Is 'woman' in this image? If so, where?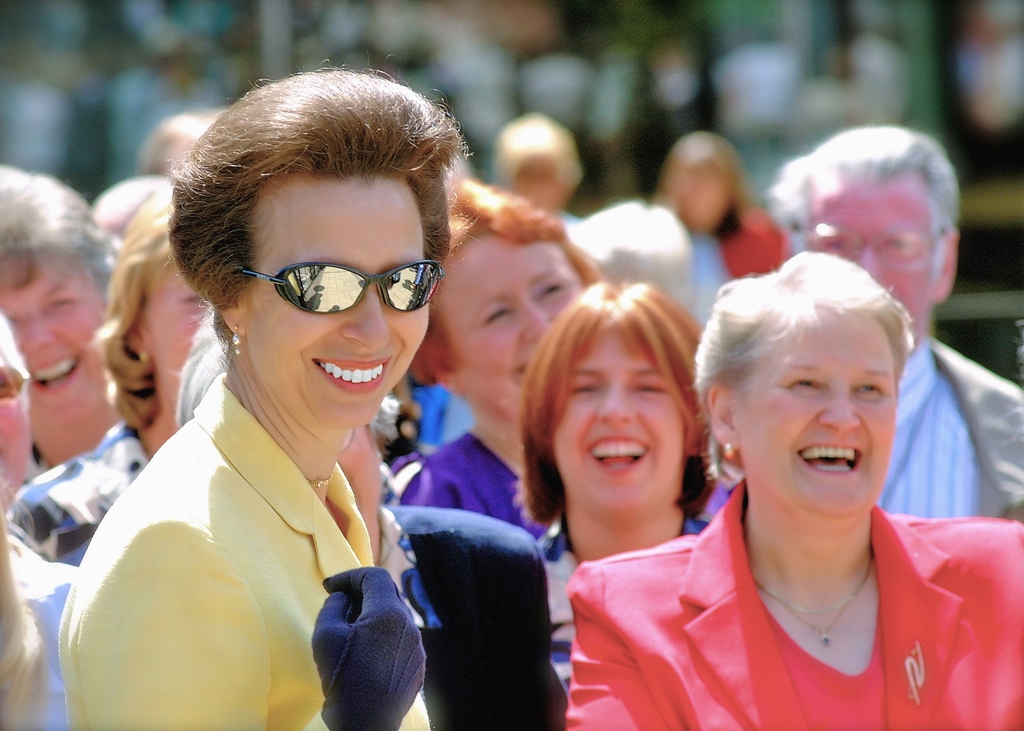
Yes, at l=56, t=60, r=434, b=730.
